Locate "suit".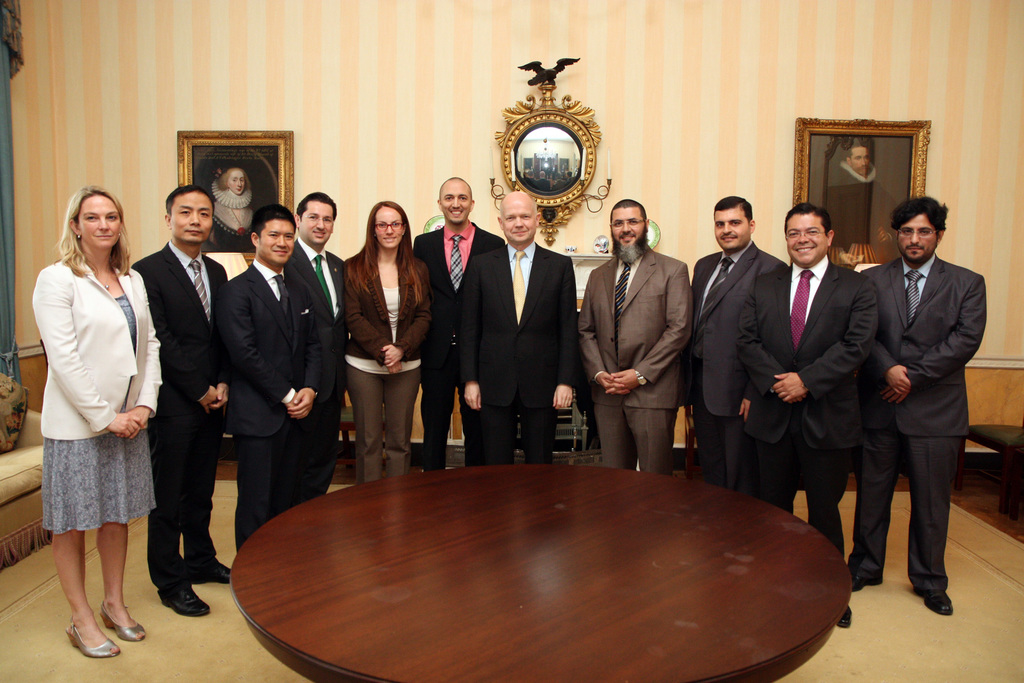
Bounding box: rect(583, 248, 693, 477).
